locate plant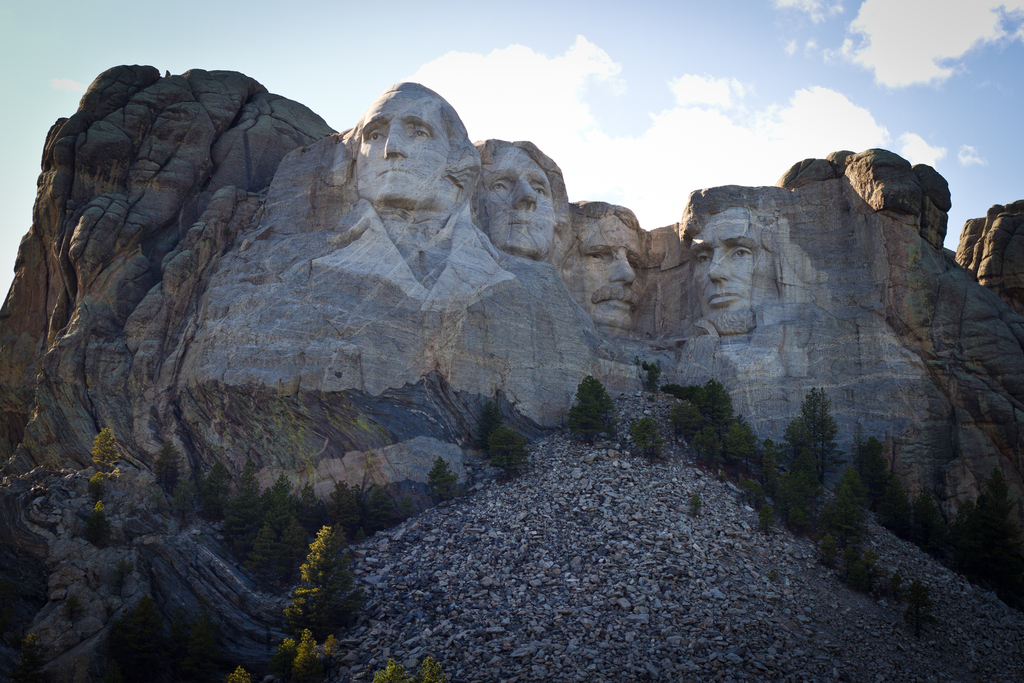
{"left": 648, "top": 357, "right": 655, "bottom": 397}
